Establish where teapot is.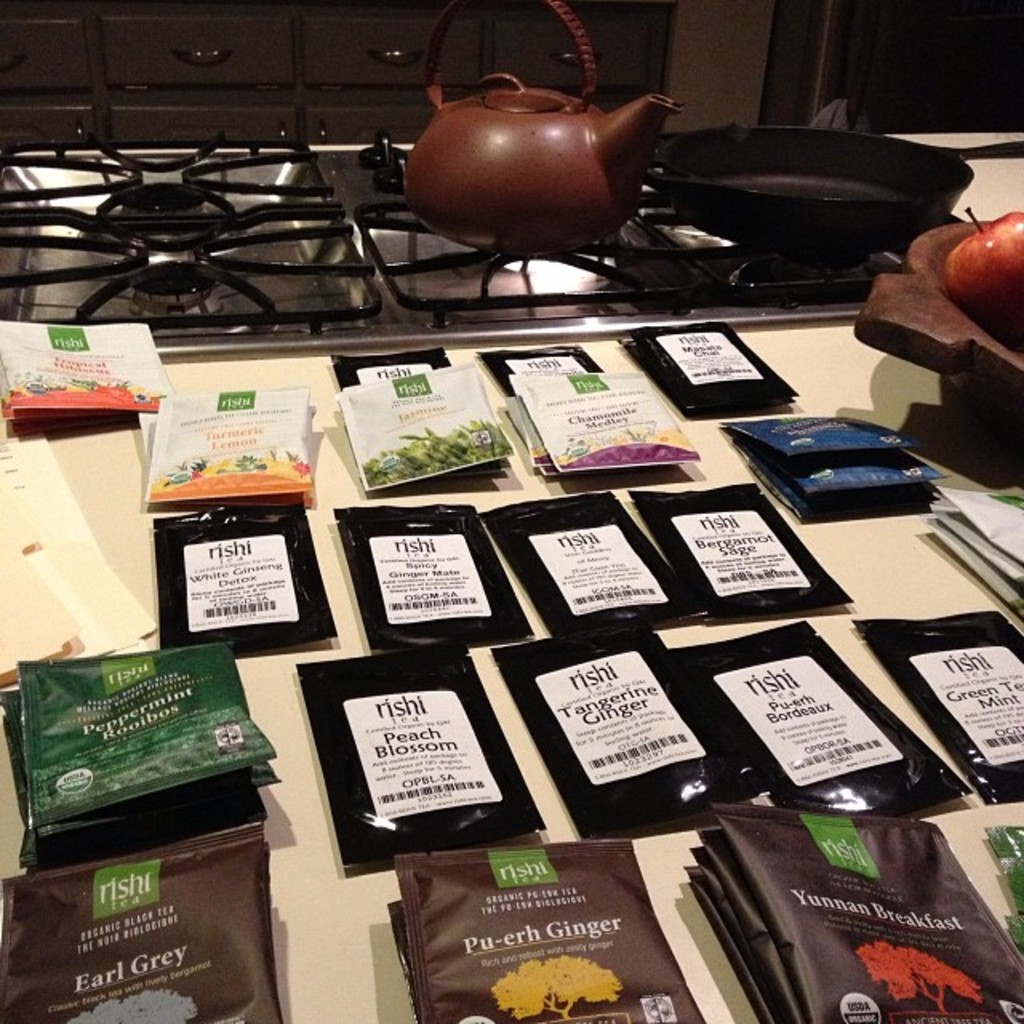
Established at [416, 0, 675, 251].
